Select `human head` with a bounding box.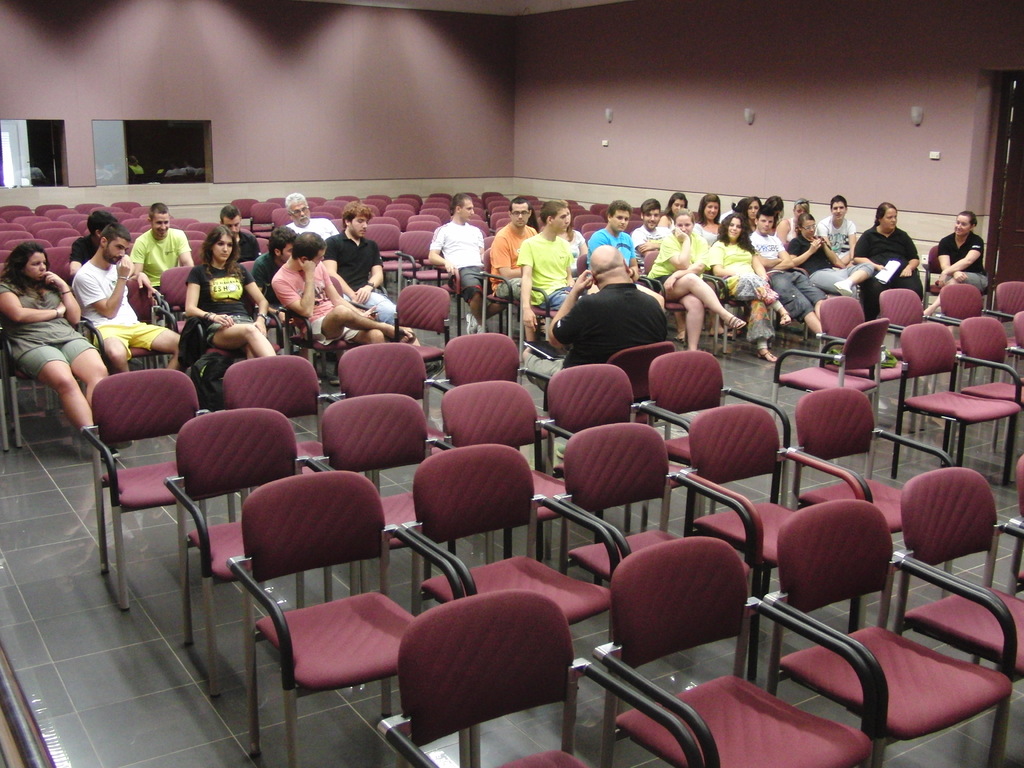
(x1=955, y1=212, x2=976, y2=234).
